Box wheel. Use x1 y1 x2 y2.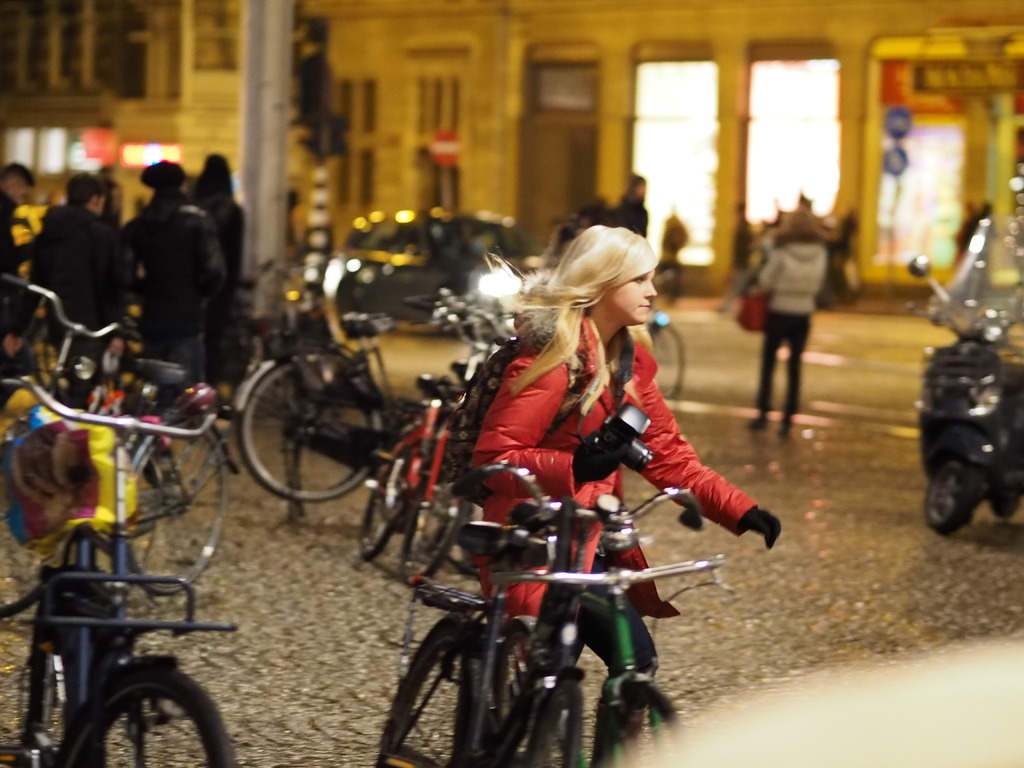
920 450 979 529.
